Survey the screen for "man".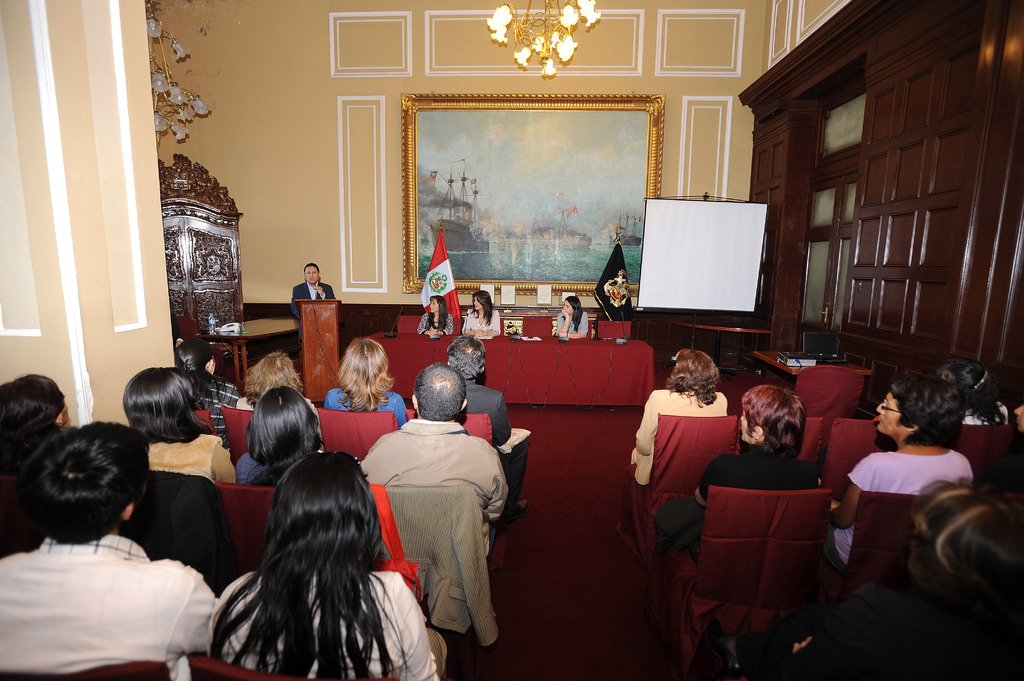
Survey found: left=445, top=335, right=533, bottom=519.
